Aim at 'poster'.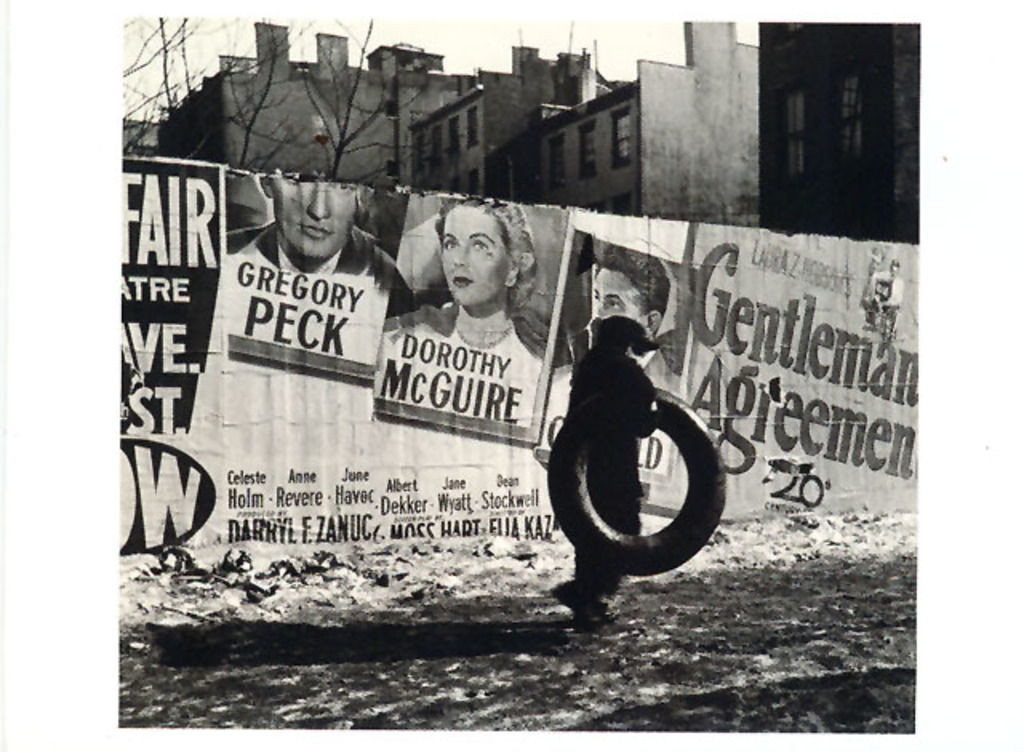
Aimed at rect(122, 162, 914, 536).
